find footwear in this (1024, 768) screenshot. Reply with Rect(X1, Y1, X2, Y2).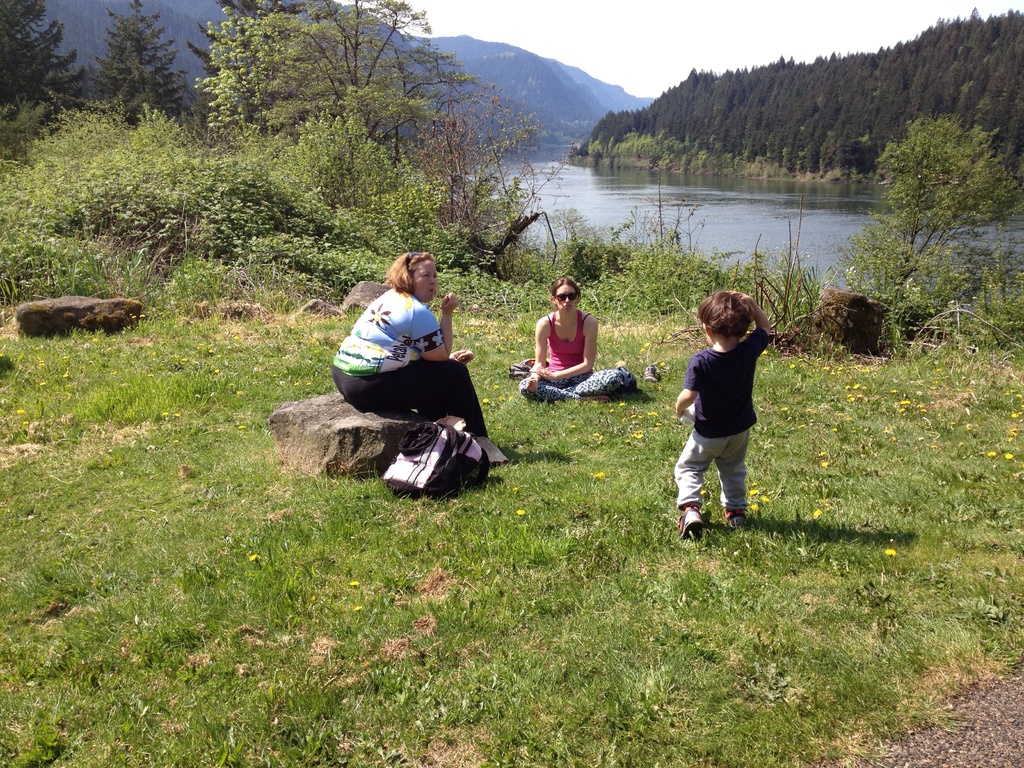
Rect(642, 362, 663, 385).
